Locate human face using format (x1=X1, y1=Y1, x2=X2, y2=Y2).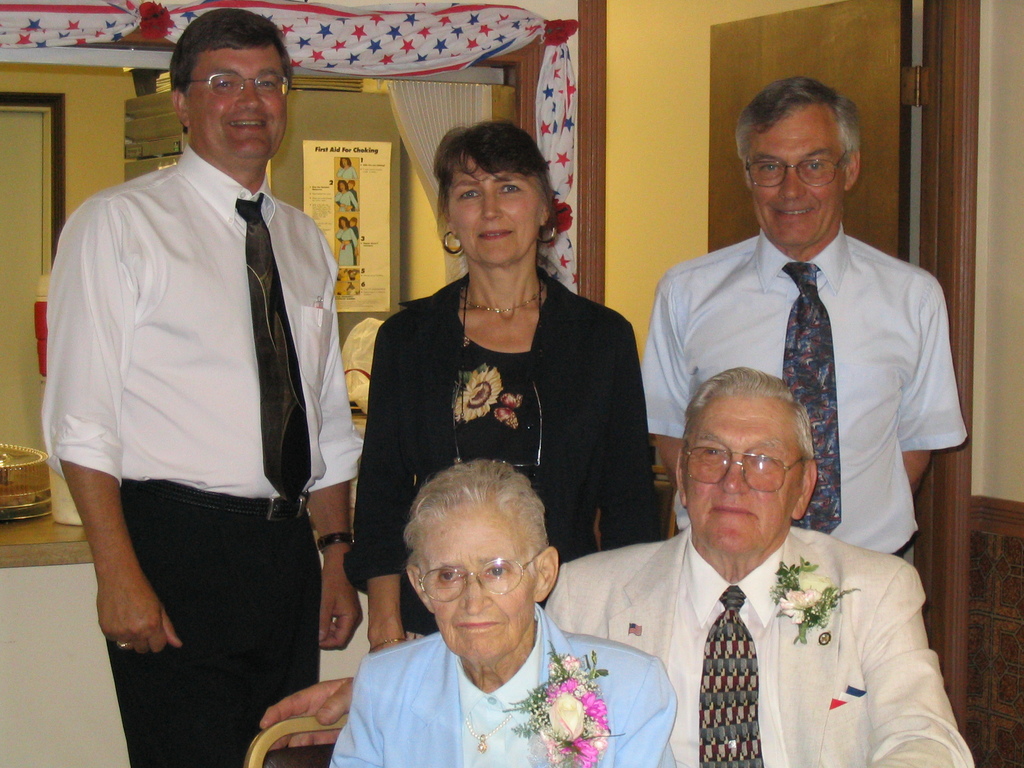
(x1=452, y1=154, x2=545, y2=262).
